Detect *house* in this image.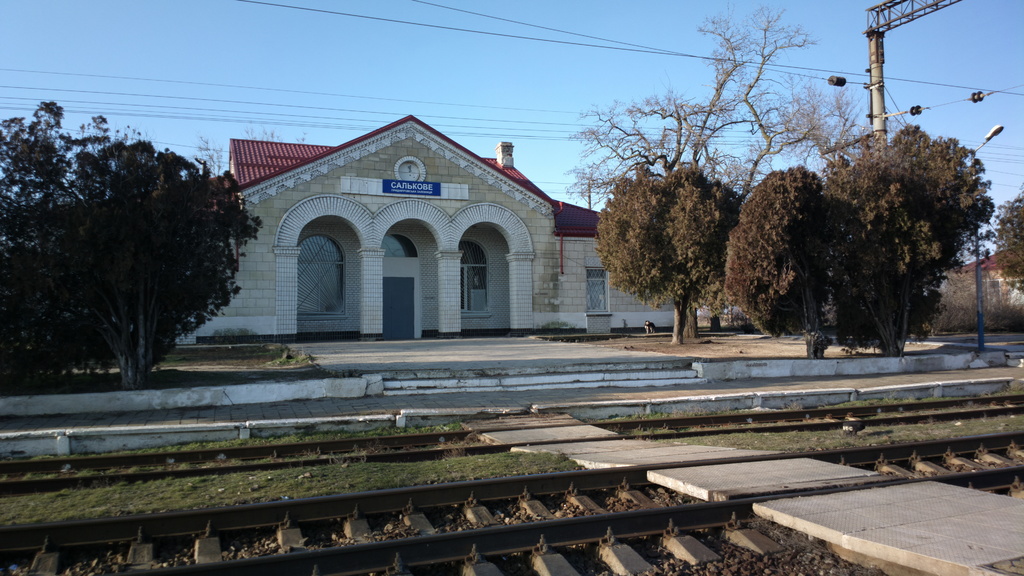
Detection: BBox(225, 116, 611, 350).
